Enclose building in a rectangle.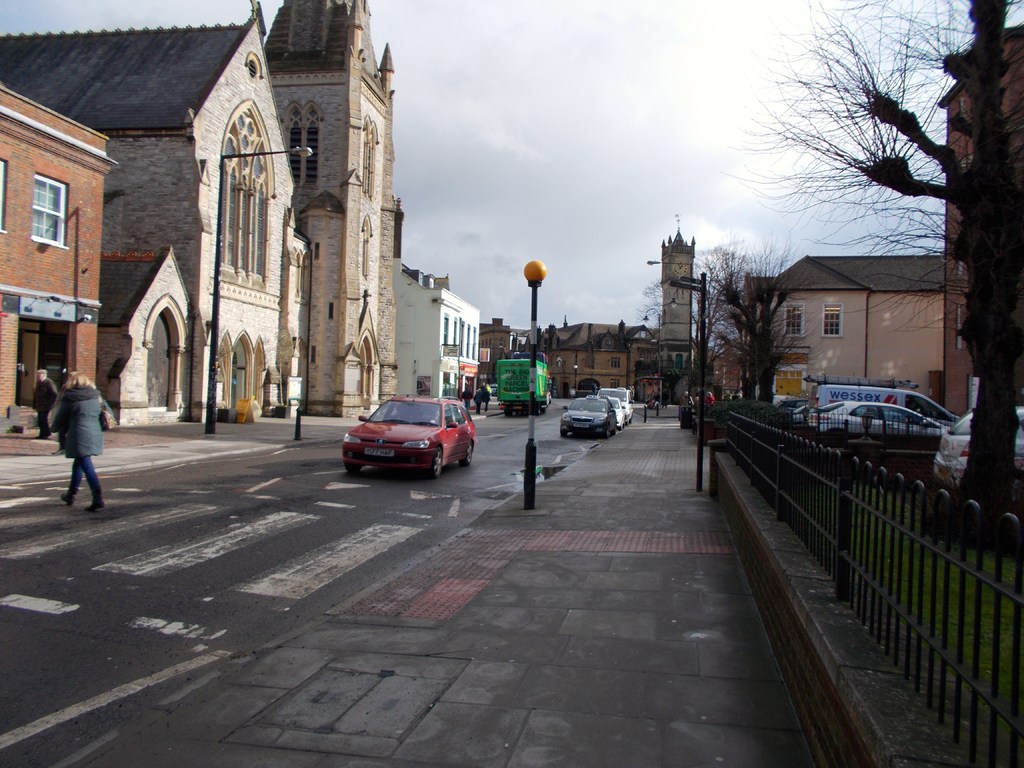
387 197 483 399.
